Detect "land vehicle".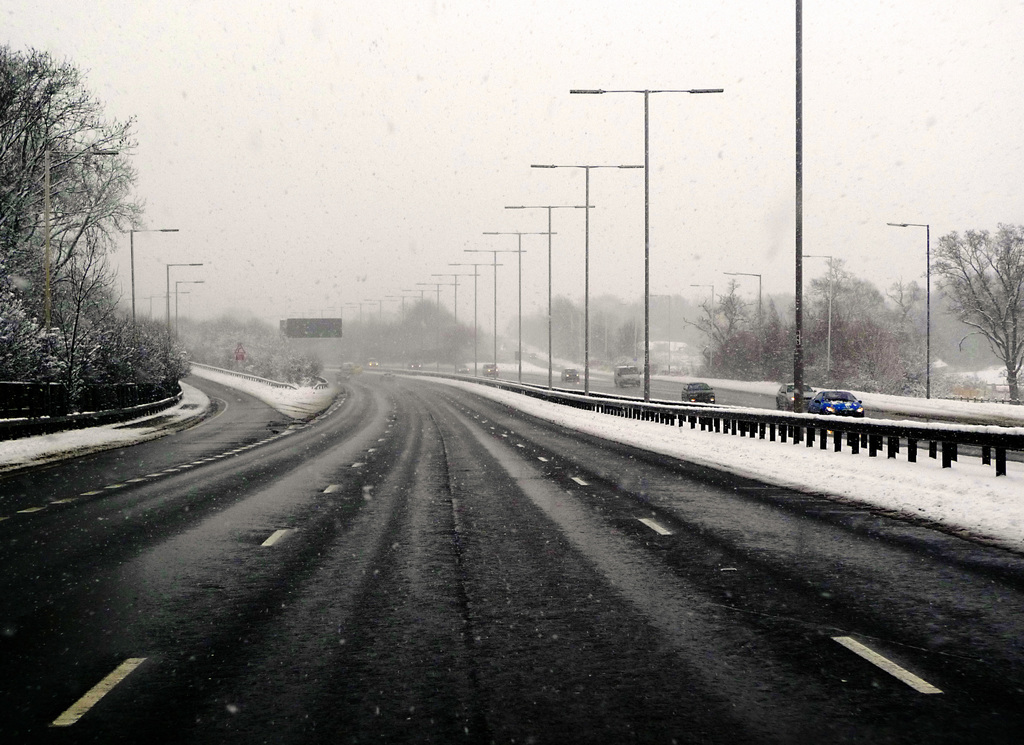
Detected at 481:360:500:381.
